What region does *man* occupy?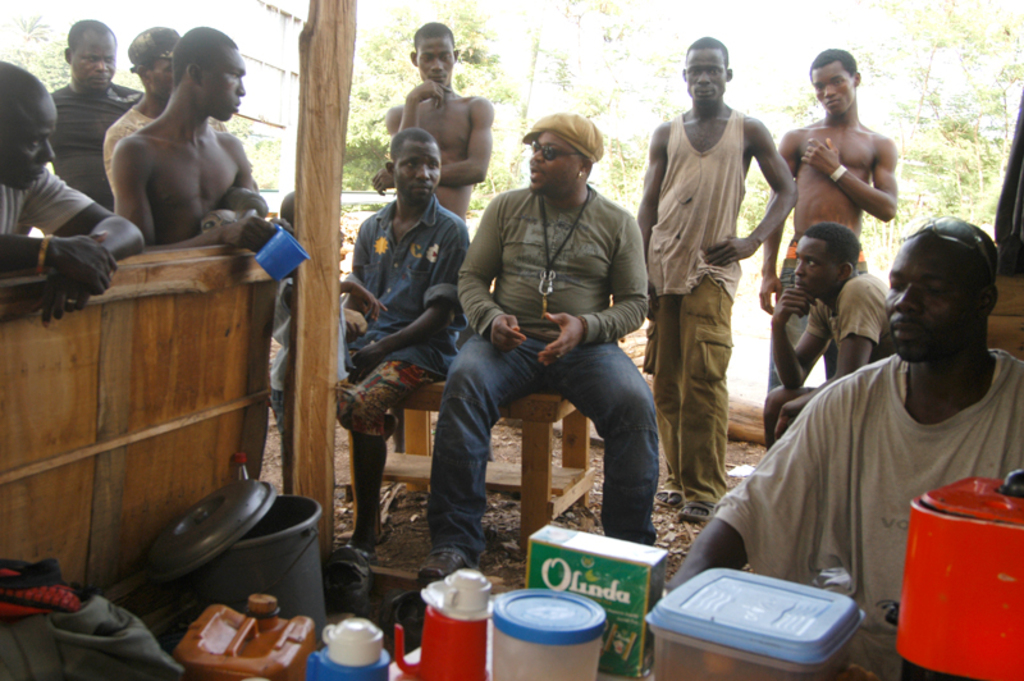
(left=113, top=20, right=260, bottom=255).
